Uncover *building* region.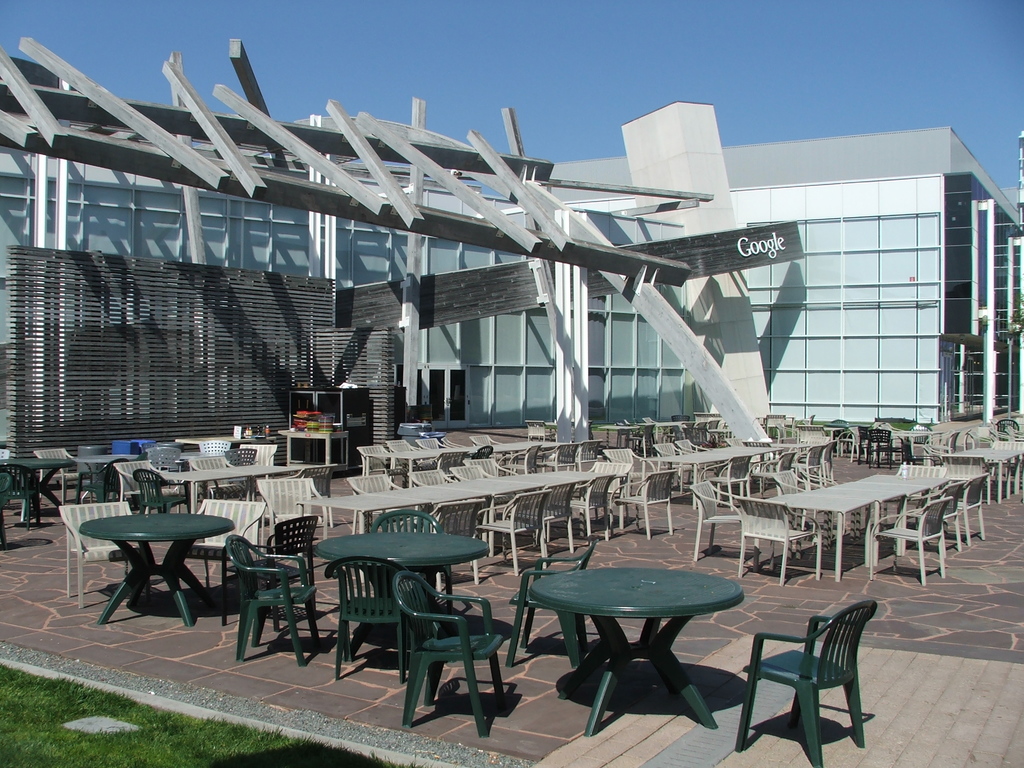
Uncovered: 0/38/1023/479.
